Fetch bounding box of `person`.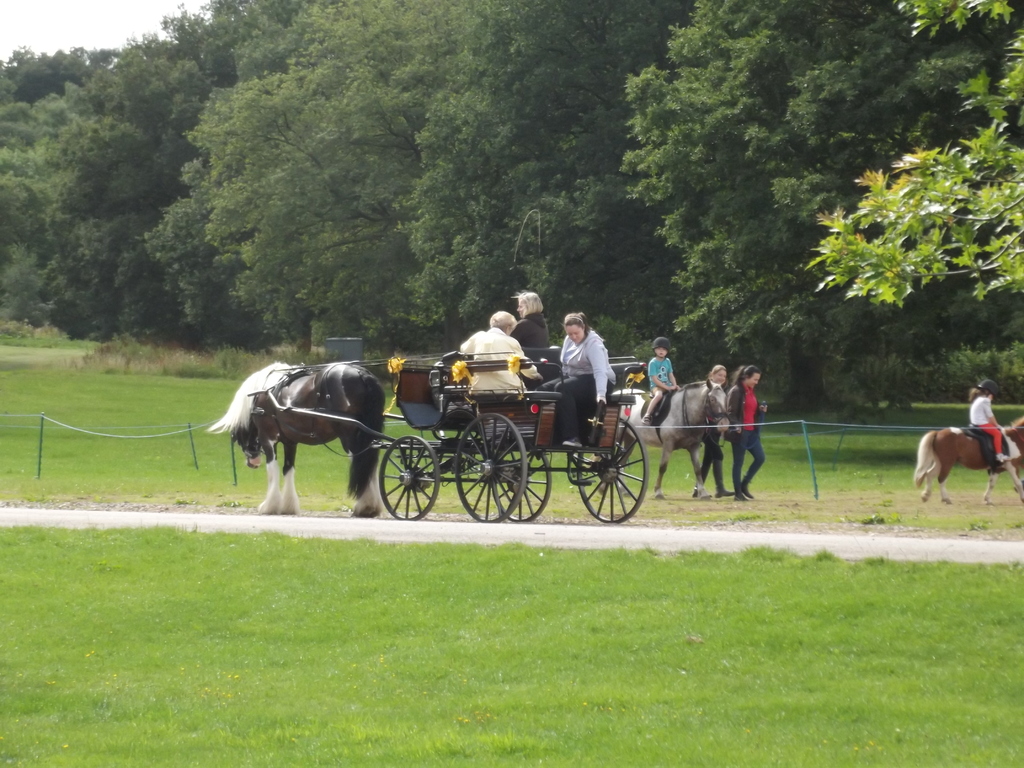
Bbox: [left=696, top=363, right=735, bottom=502].
